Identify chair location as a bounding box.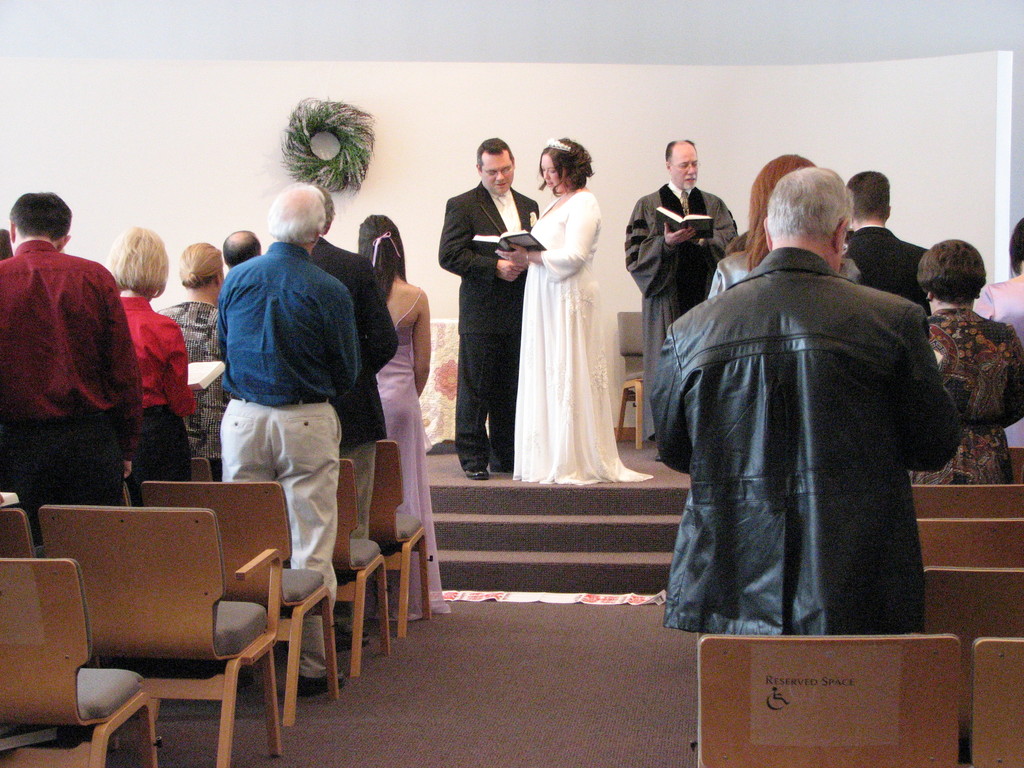
(33, 501, 282, 767).
